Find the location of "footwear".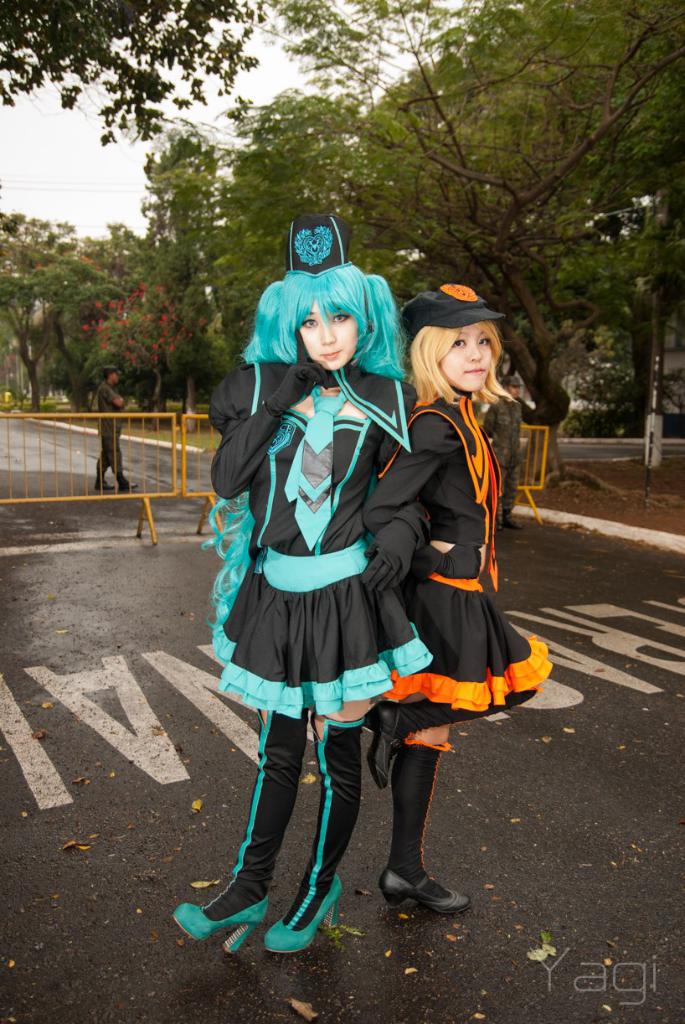
Location: region(171, 899, 271, 955).
